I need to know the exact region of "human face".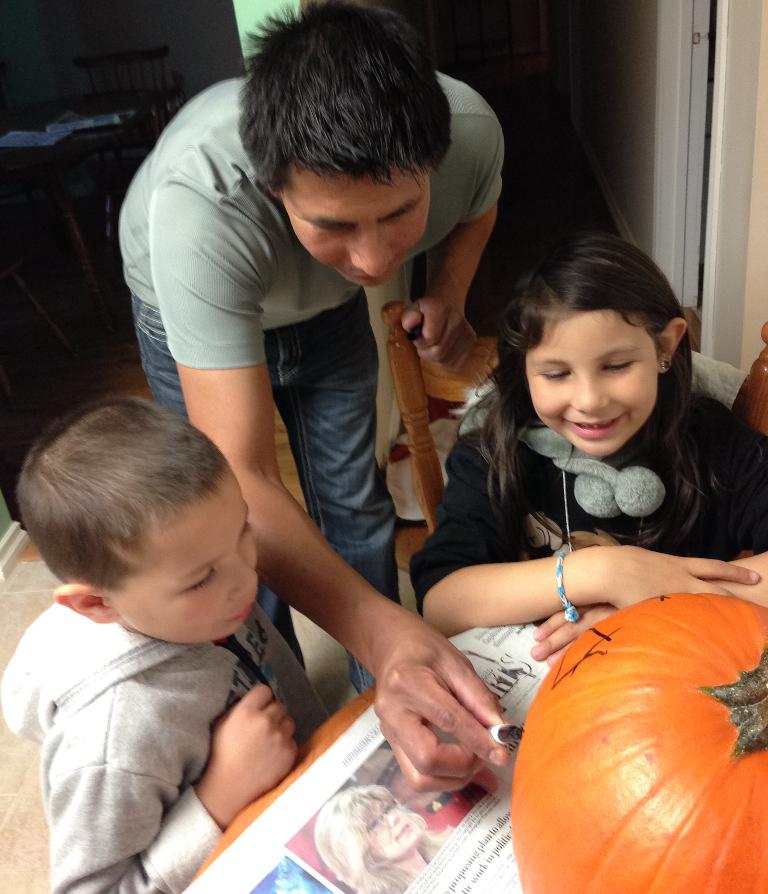
Region: [x1=108, y1=474, x2=259, y2=642].
